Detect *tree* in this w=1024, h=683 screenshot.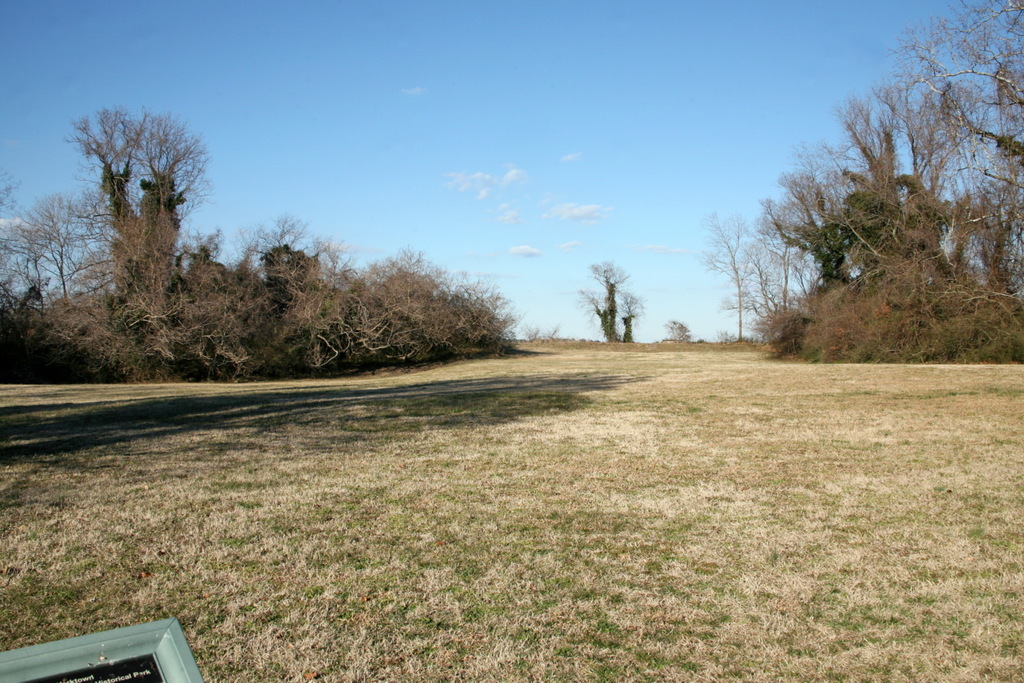
Detection: {"left": 703, "top": 204, "right": 750, "bottom": 348}.
